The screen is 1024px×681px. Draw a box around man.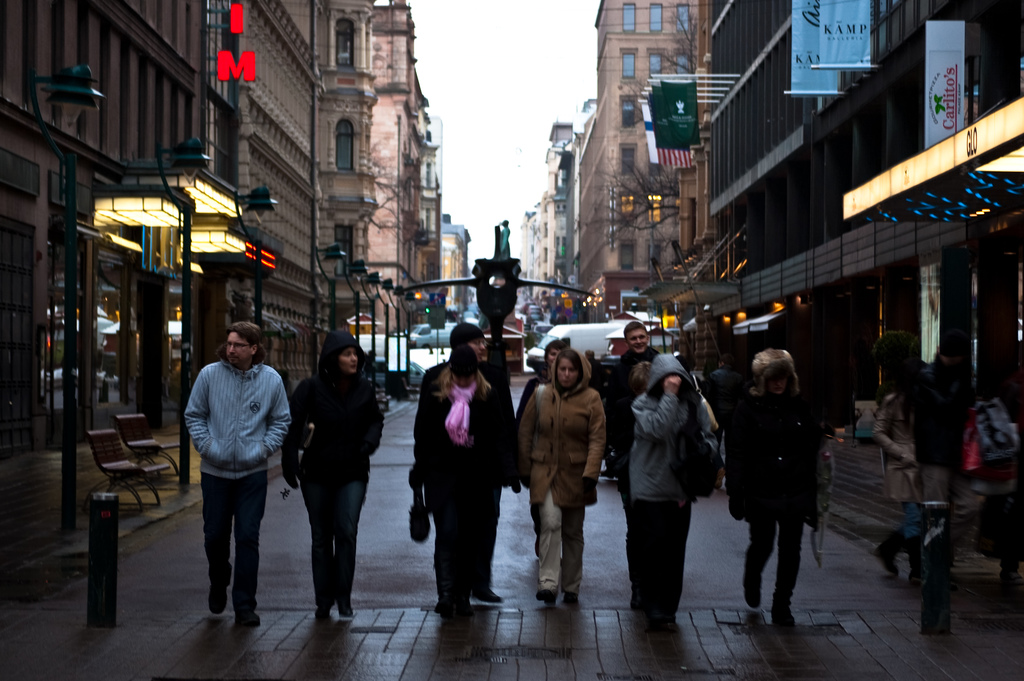
587:348:605:394.
